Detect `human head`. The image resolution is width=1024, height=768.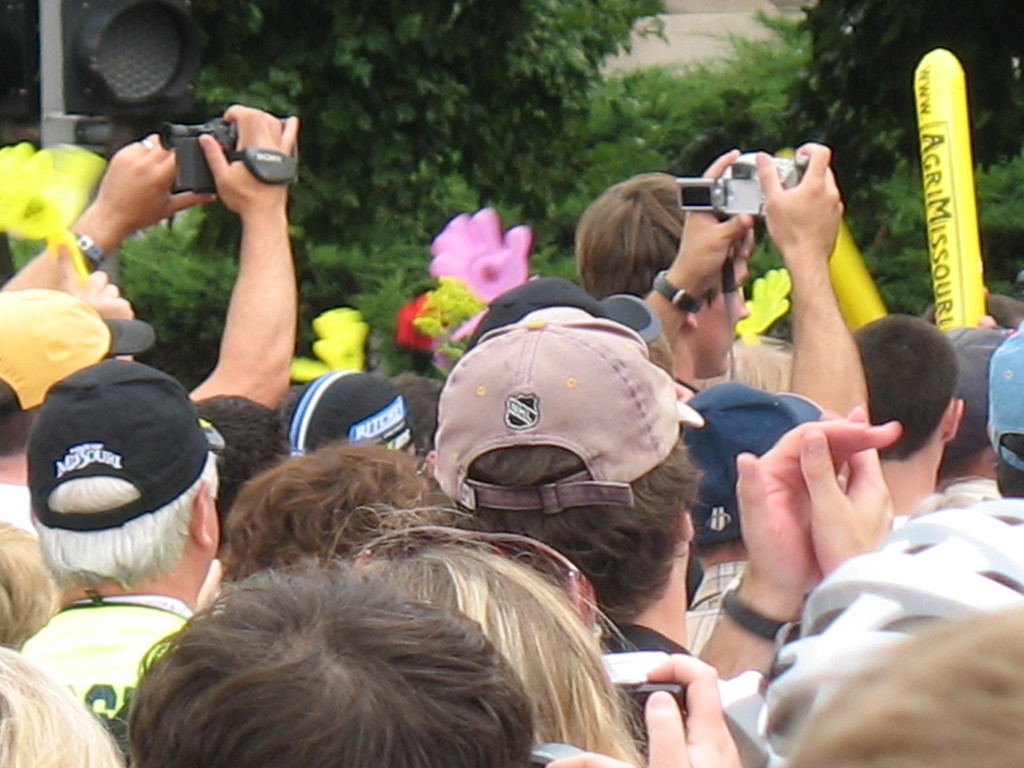
<bbox>428, 309, 707, 548</bbox>.
